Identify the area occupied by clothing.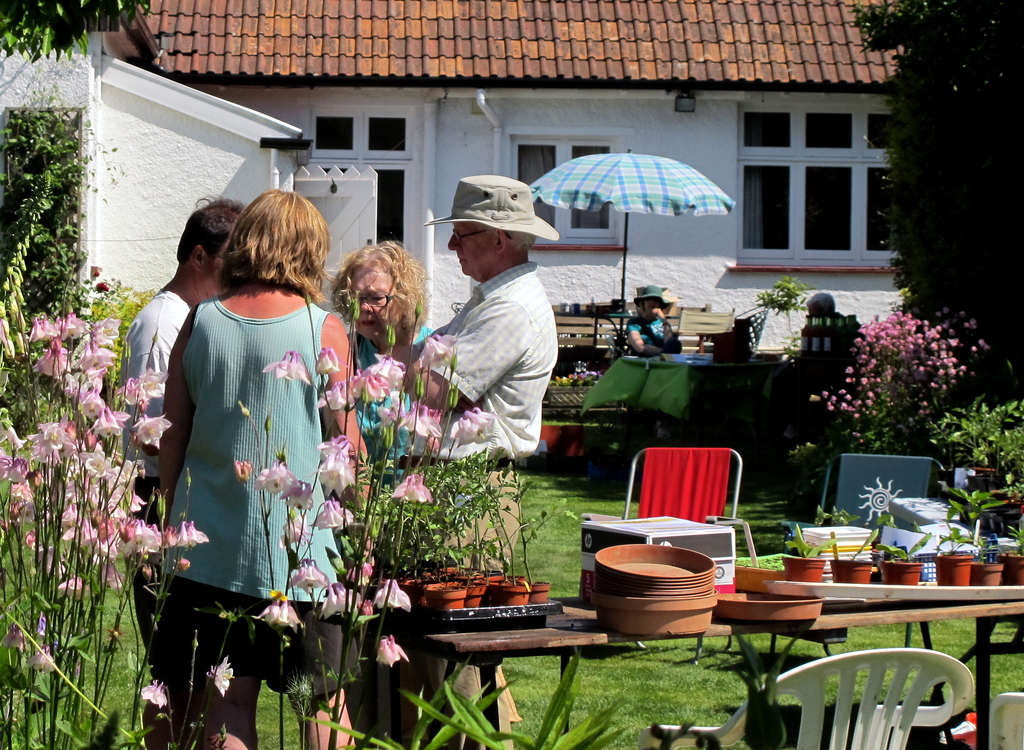
Area: x1=121 y1=286 x2=214 y2=749.
